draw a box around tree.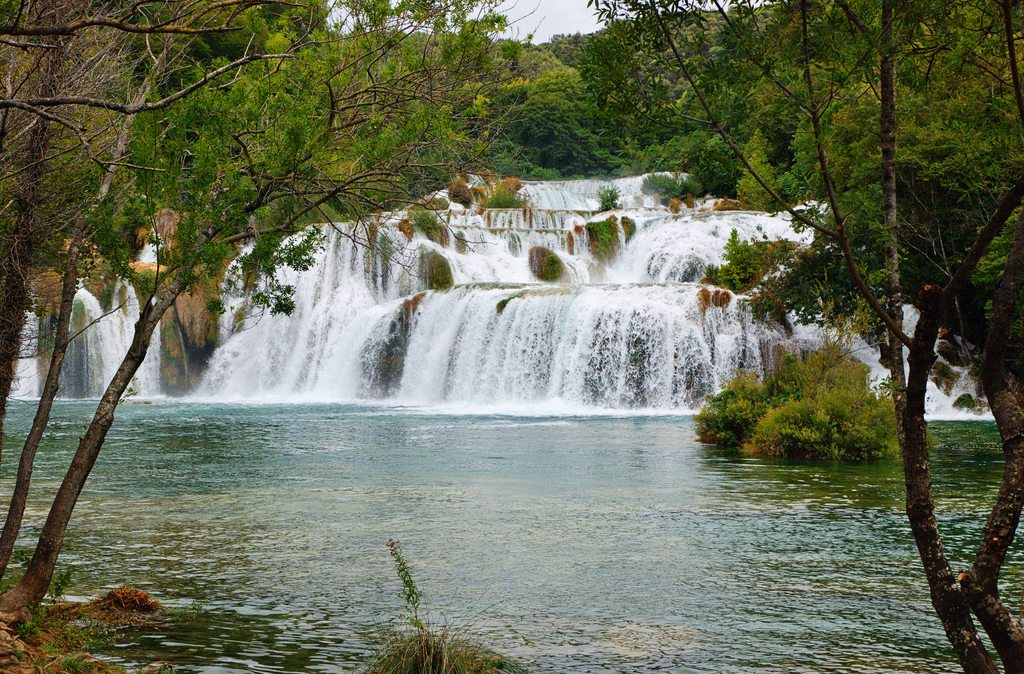
Rect(573, 0, 1023, 673).
